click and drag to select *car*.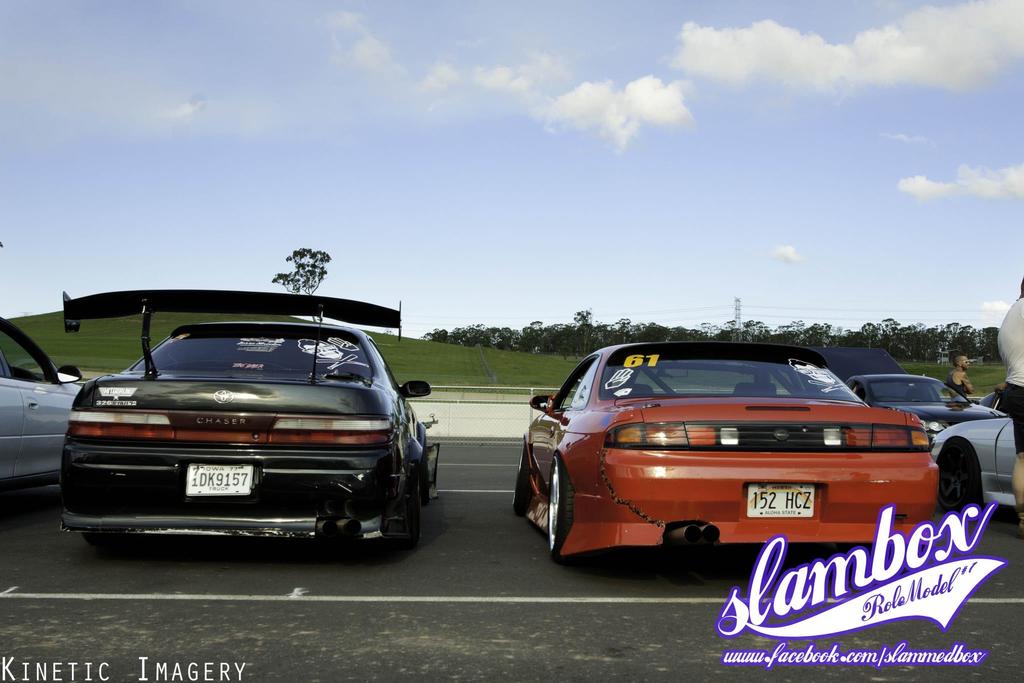
Selection: [left=936, top=412, right=1023, bottom=517].
